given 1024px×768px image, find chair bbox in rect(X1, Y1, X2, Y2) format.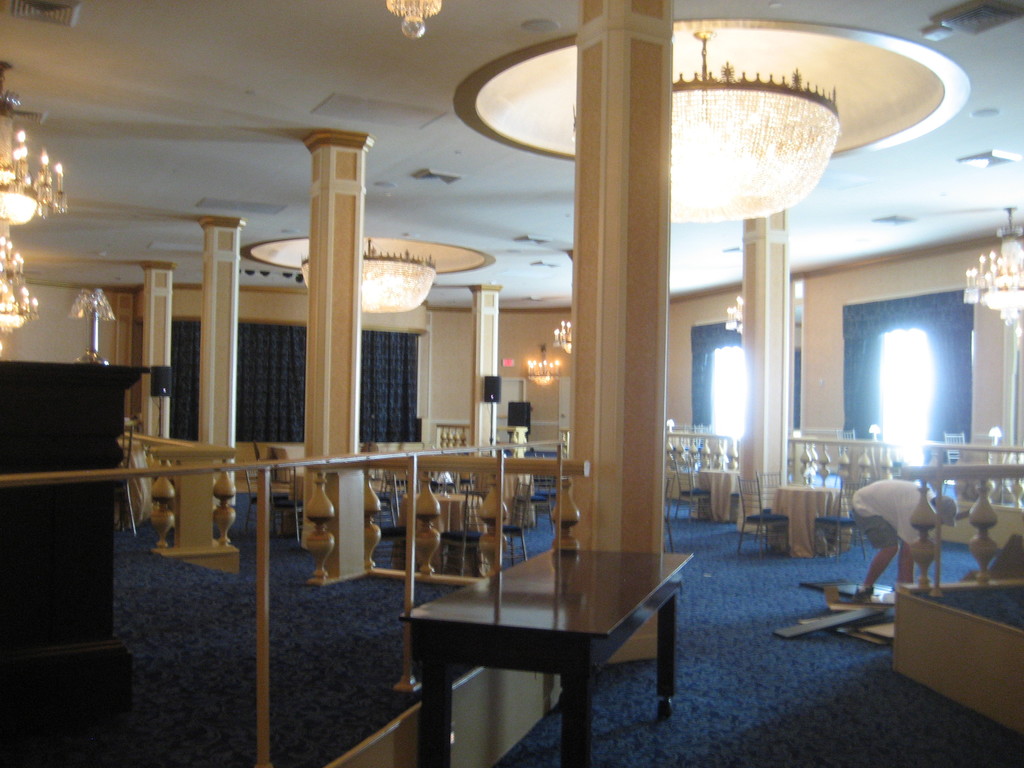
rect(756, 471, 785, 546).
